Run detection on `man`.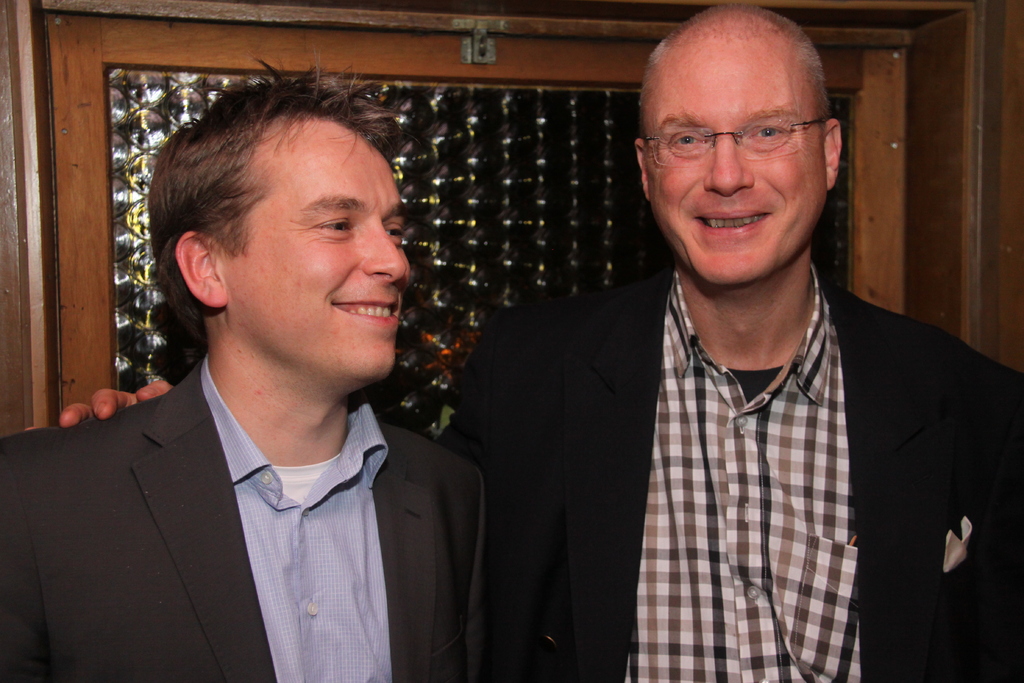
Result: (left=29, top=6, right=1023, bottom=682).
